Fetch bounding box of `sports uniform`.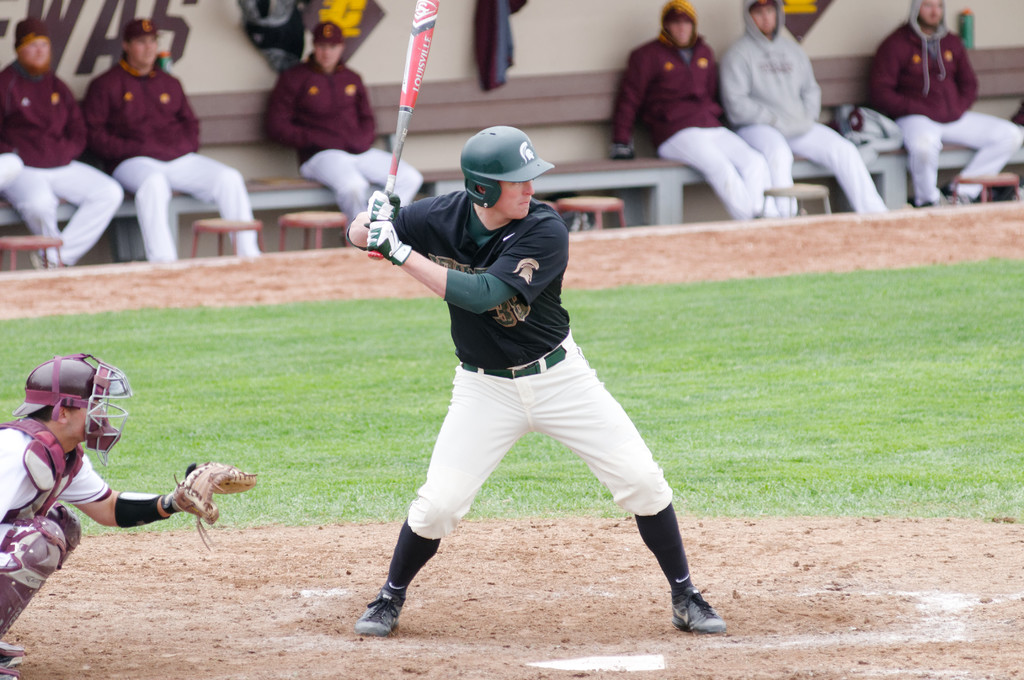
Bbox: bbox=(323, 120, 744, 644).
